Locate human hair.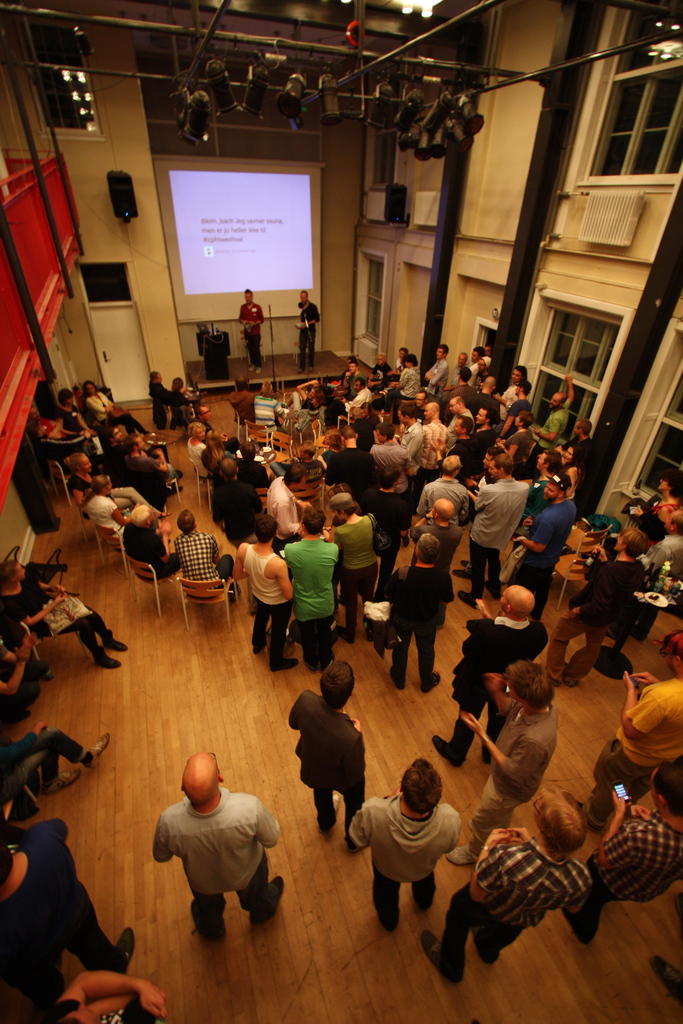
Bounding box: box=[520, 412, 535, 428].
